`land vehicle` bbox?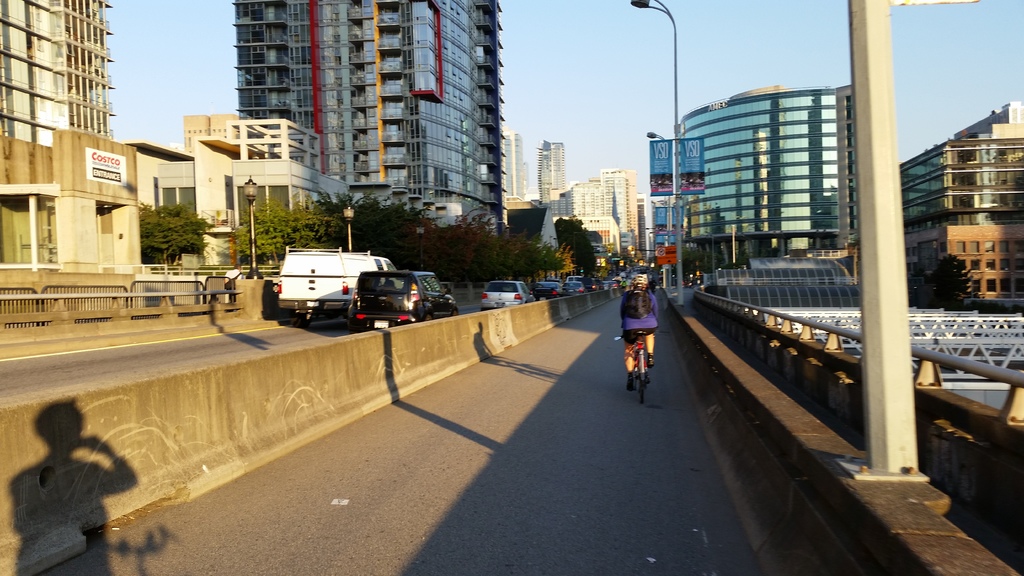
x1=570, y1=276, x2=582, y2=280
